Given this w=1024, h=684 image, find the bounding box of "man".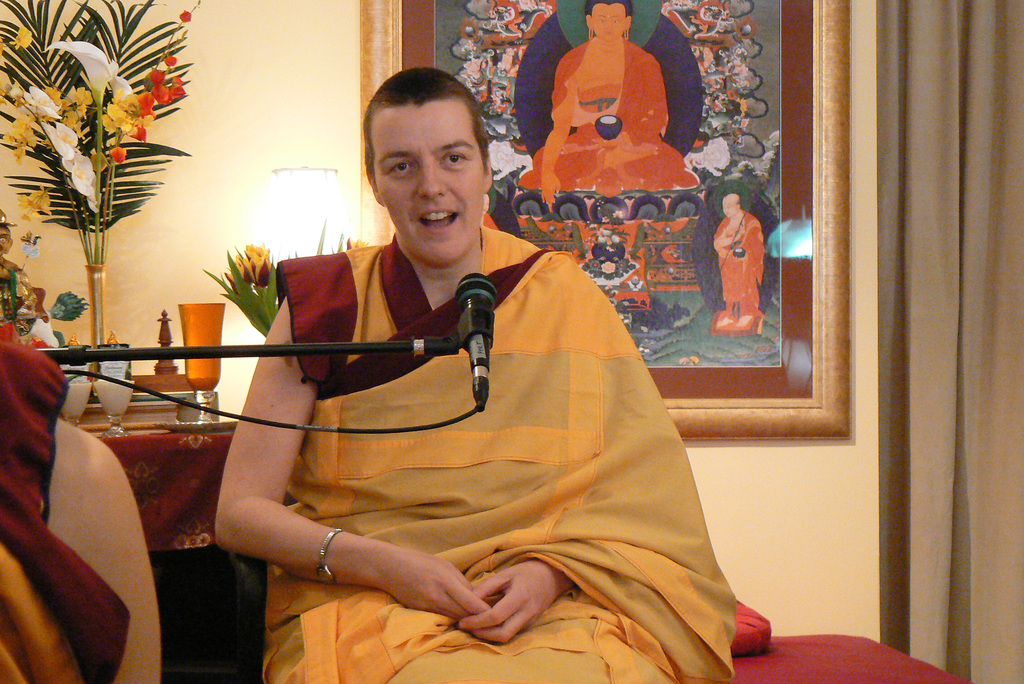
[153,115,762,651].
